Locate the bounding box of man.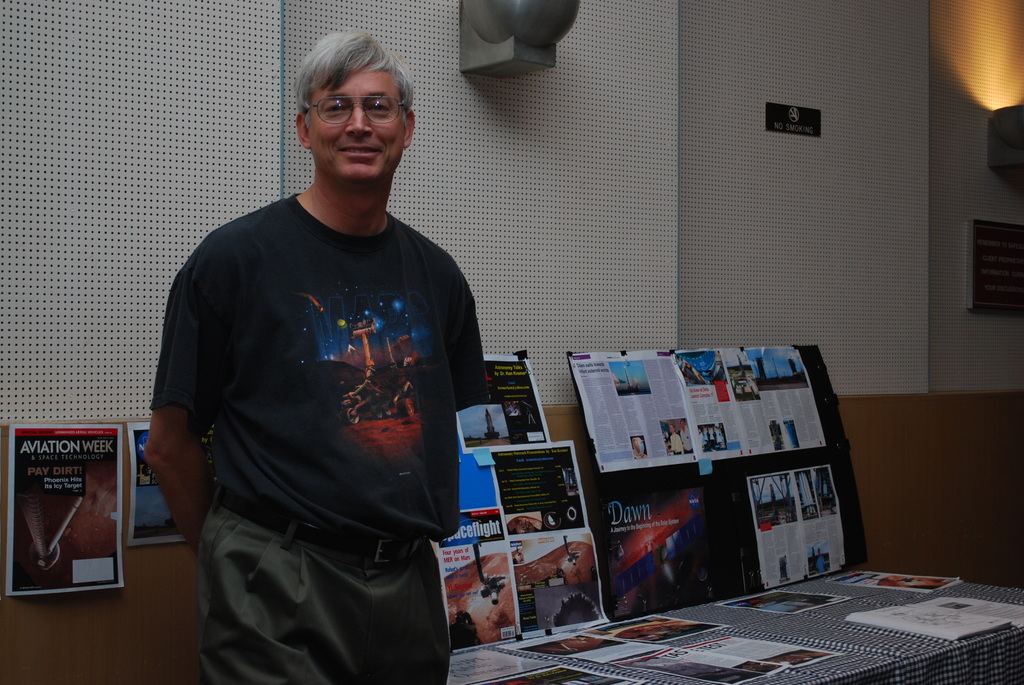
Bounding box: detection(138, 22, 489, 684).
